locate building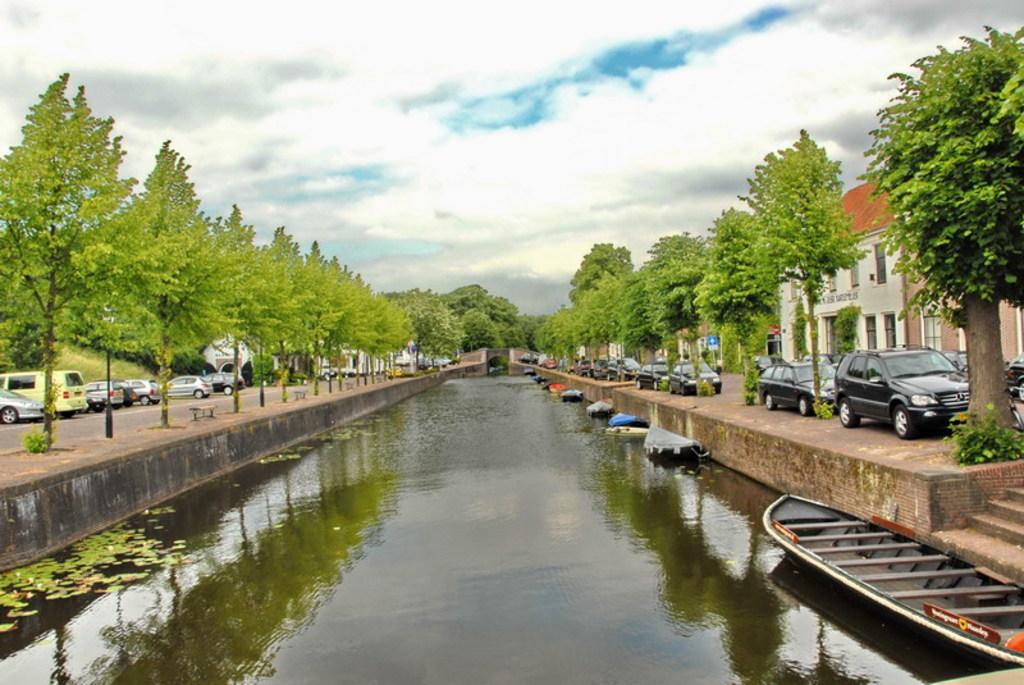
776:169:1019:388
